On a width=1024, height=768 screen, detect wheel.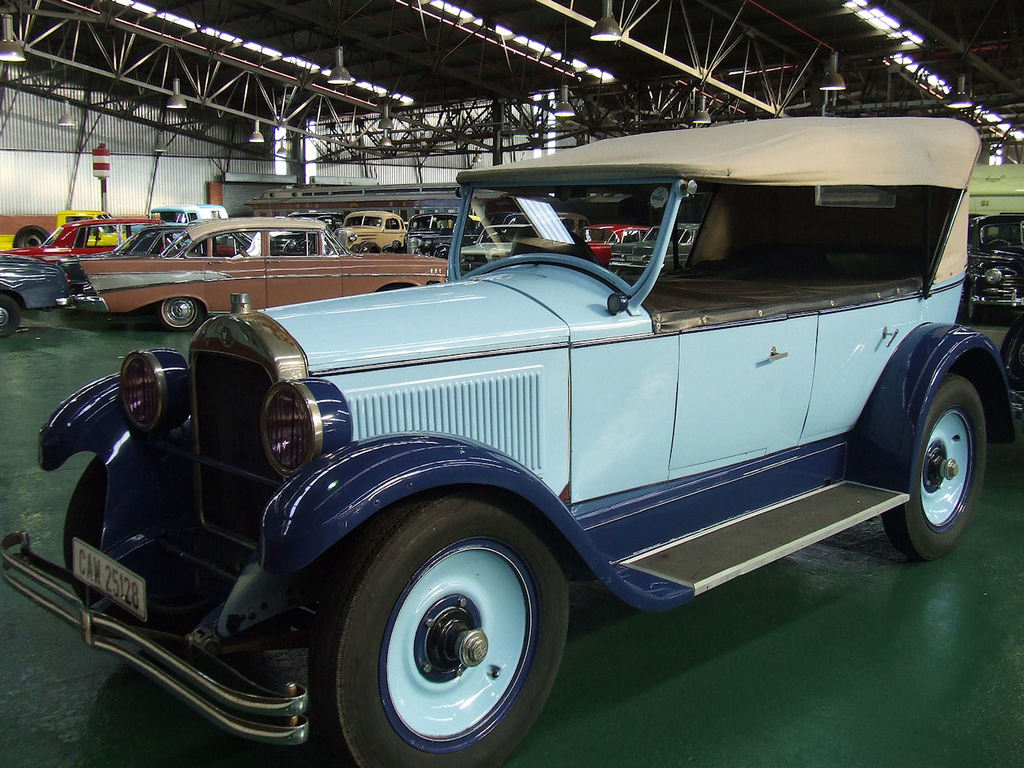
889, 371, 1000, 557.
